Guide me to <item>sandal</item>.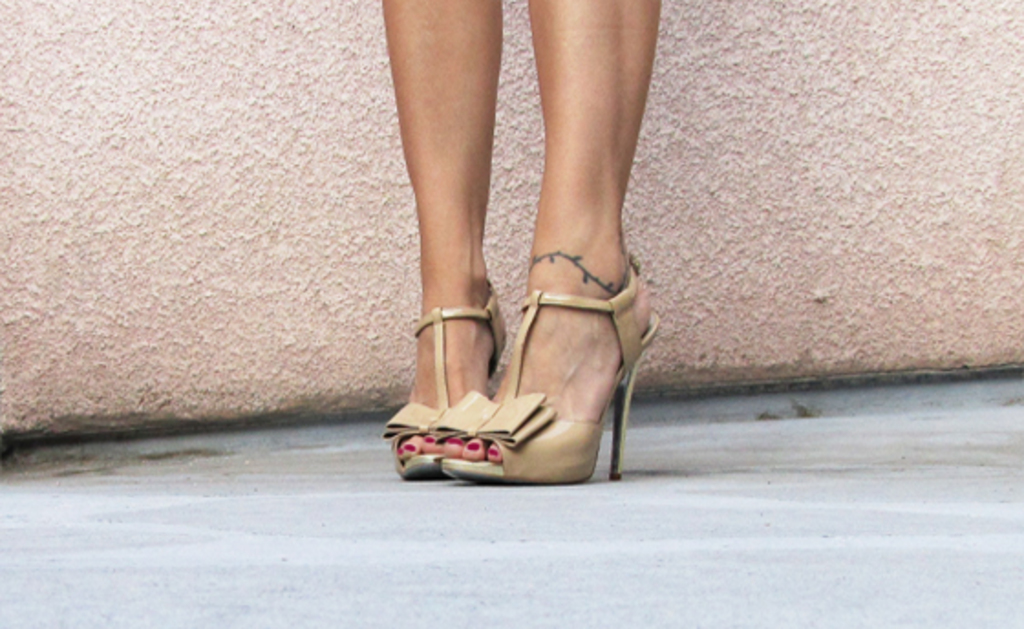
Guidance: bbox(433, 265, 662, 481).
